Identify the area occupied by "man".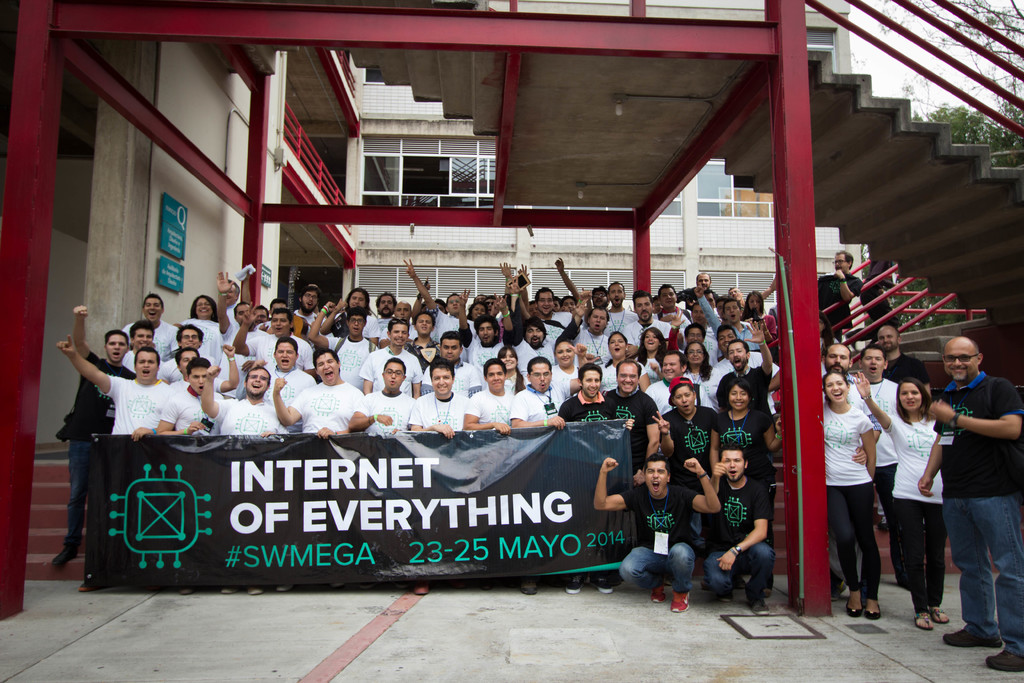
Area: {"x1": 577, "y1": 304, "x2": 614, "y2": 365}.
